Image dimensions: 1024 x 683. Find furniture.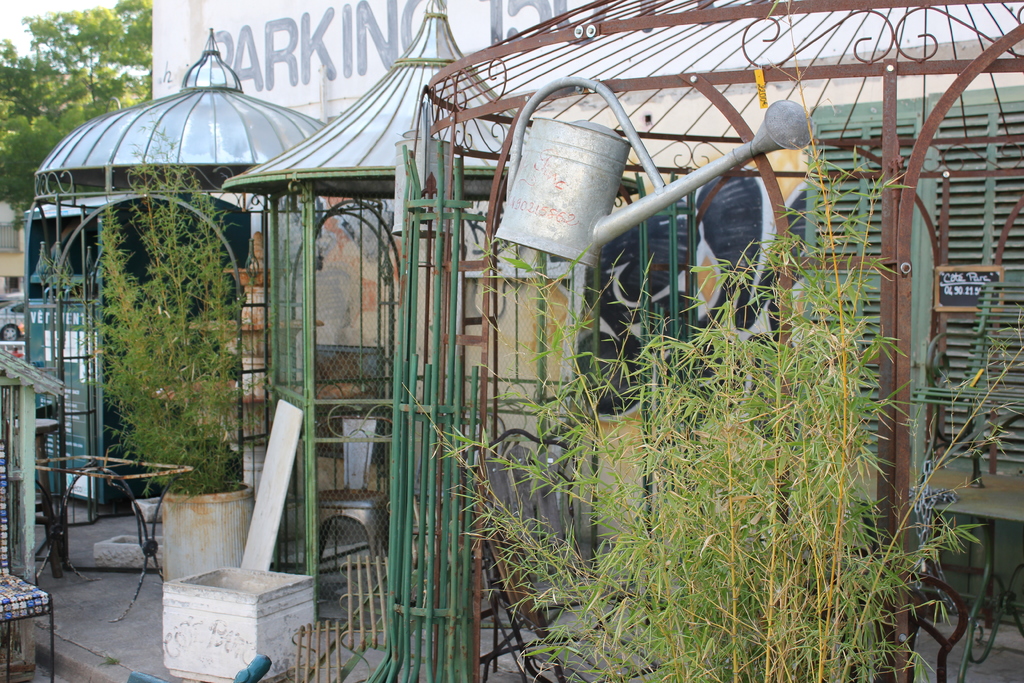
bbox=(476, 427, 662, 682).
